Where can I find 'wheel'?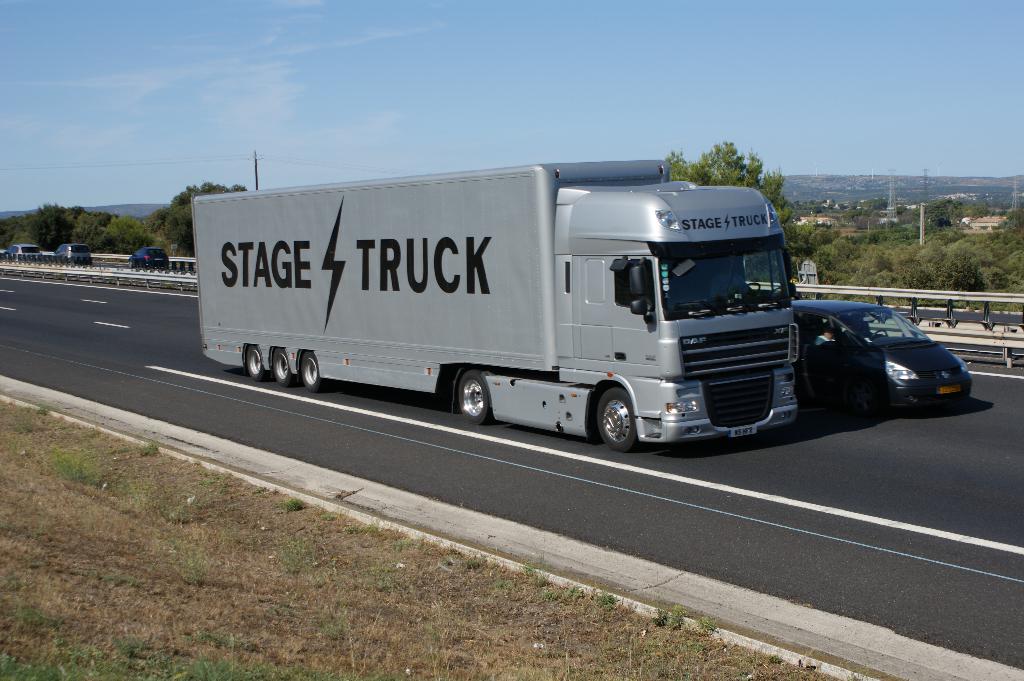
You can find it at box(249, 346, 262, 378).
